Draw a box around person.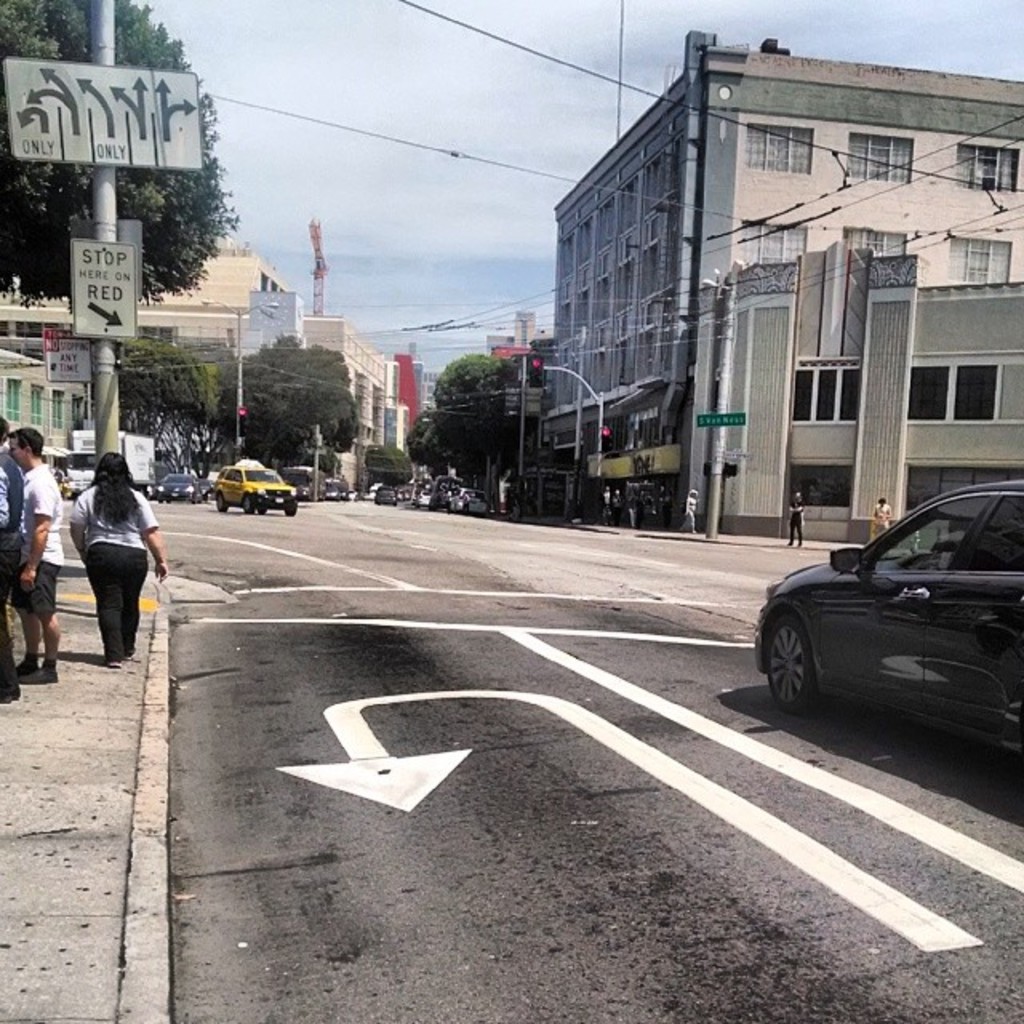
left=2, top=427, right=61, bottom=683.
